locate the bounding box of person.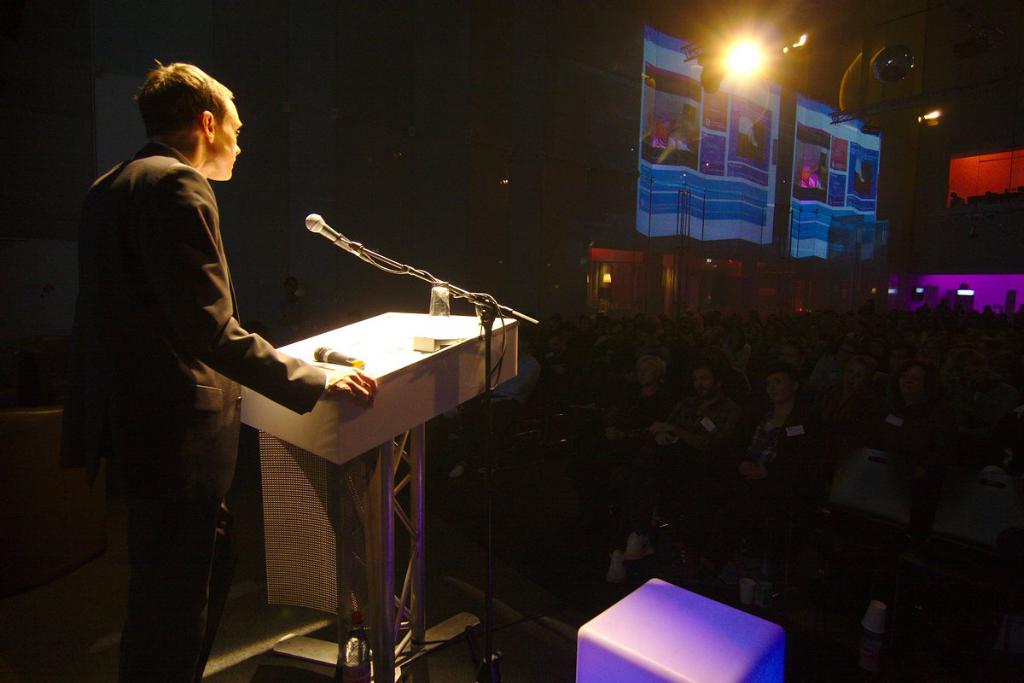
Bounding box: bbox=(605, 360, 747, 583).
